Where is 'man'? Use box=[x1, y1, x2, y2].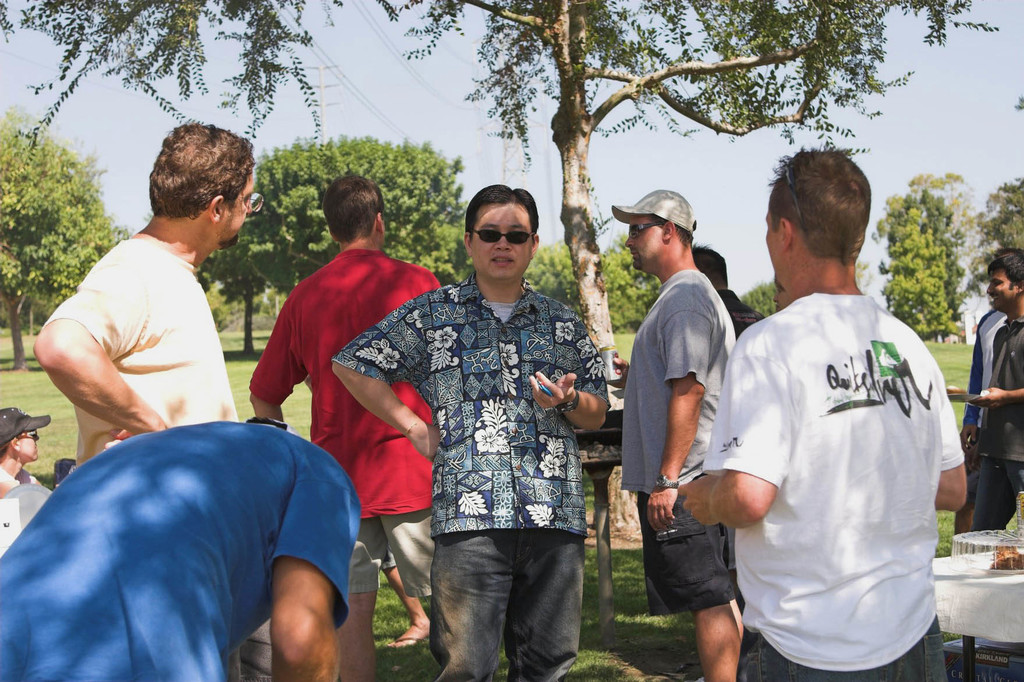
box=[679, 146, 970, 681].
